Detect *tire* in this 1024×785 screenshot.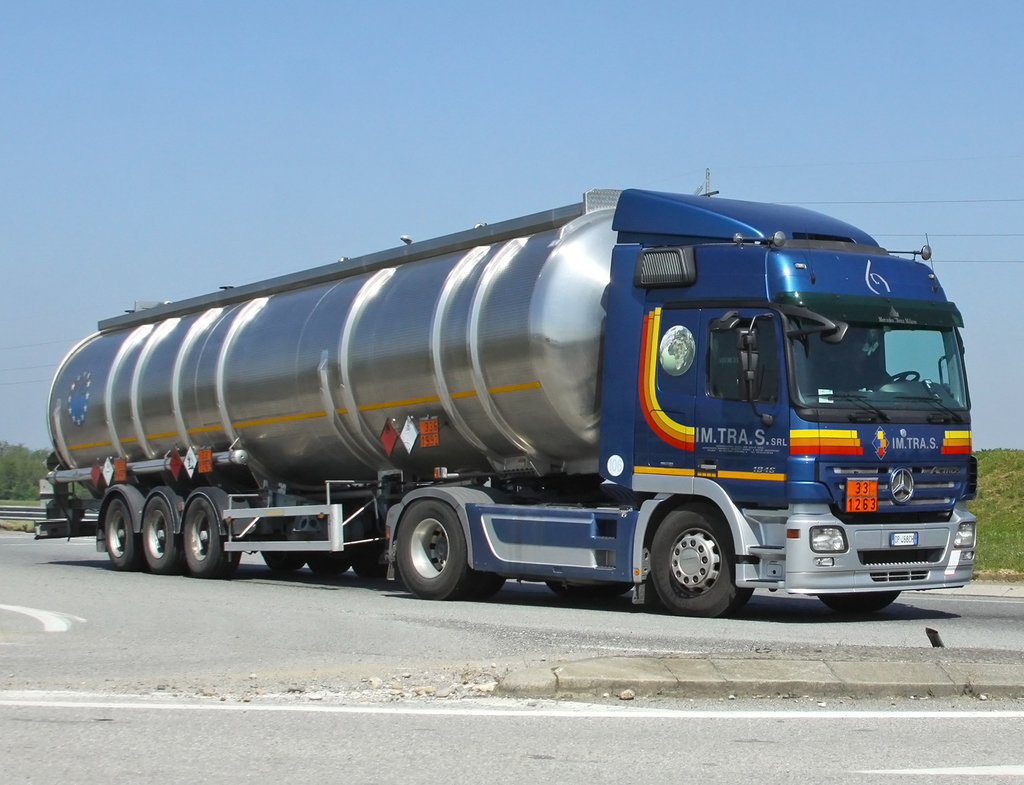
Detection: <box>819,591,900,611</box>.
